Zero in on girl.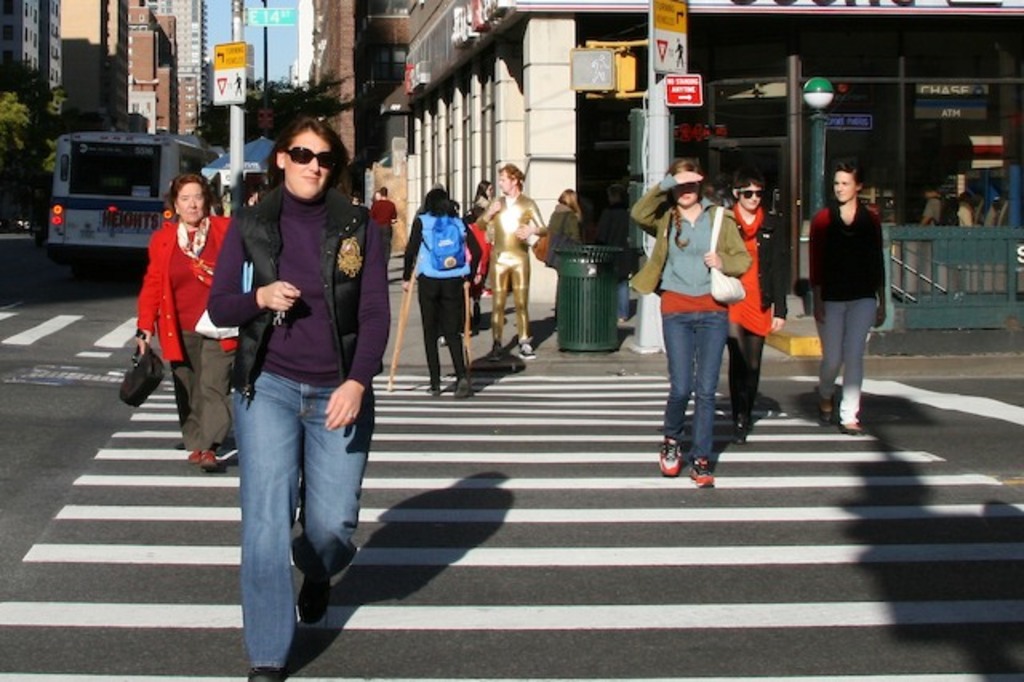
Zeroed in: select_region(133, 171, 253, 471).
